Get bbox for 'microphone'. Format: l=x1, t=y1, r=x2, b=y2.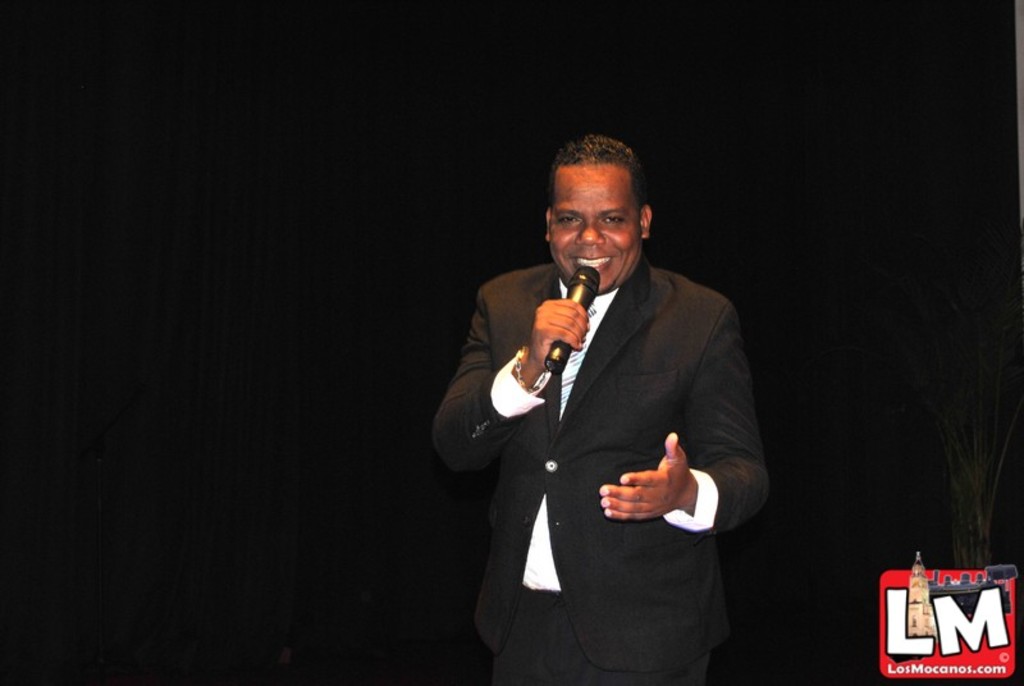
l=545, t=262, r=599, b=372.
